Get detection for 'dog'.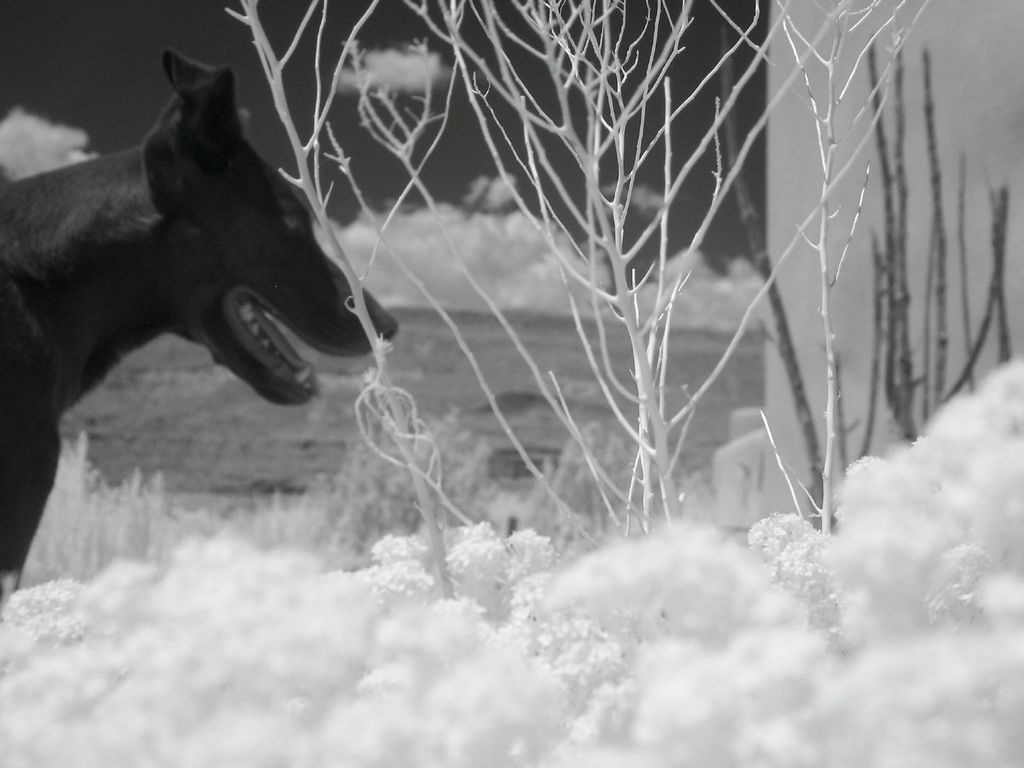
Detection: bbox=[0, 50, 397, 604].
